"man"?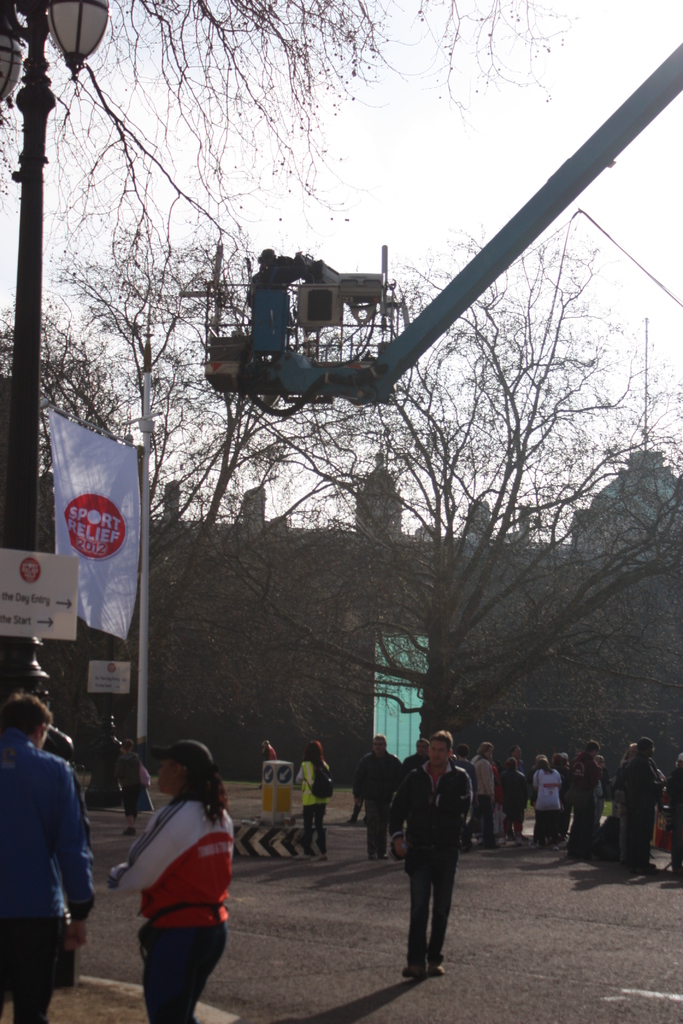
(x1=453, y1=744, x2=479, y2=847)
